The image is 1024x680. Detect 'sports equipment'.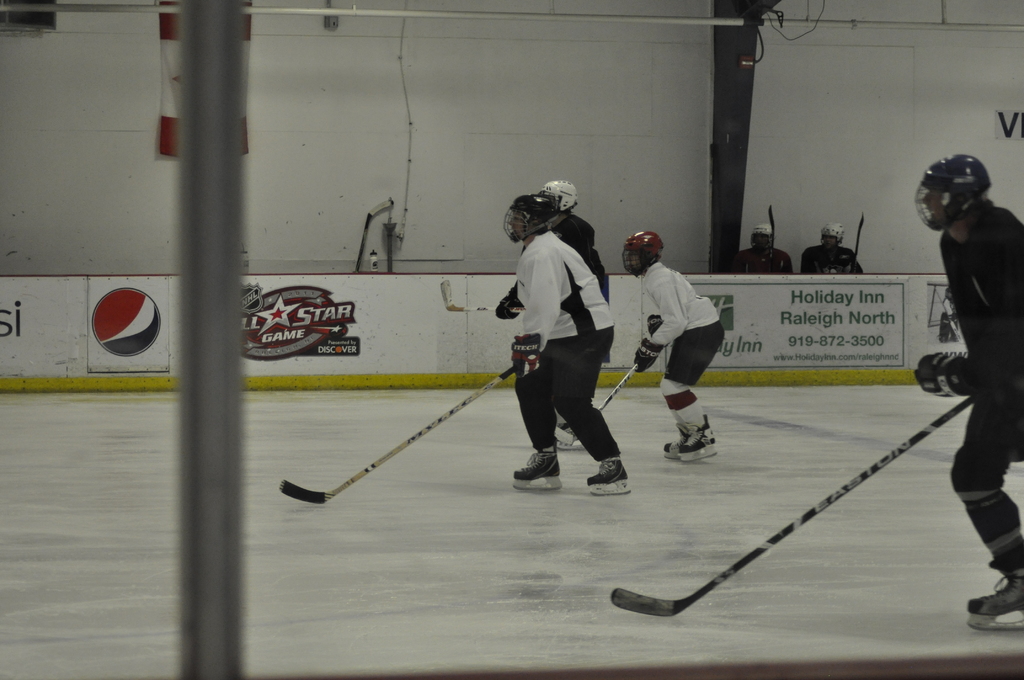
Detection: <box>767,206,771,272</box>.
